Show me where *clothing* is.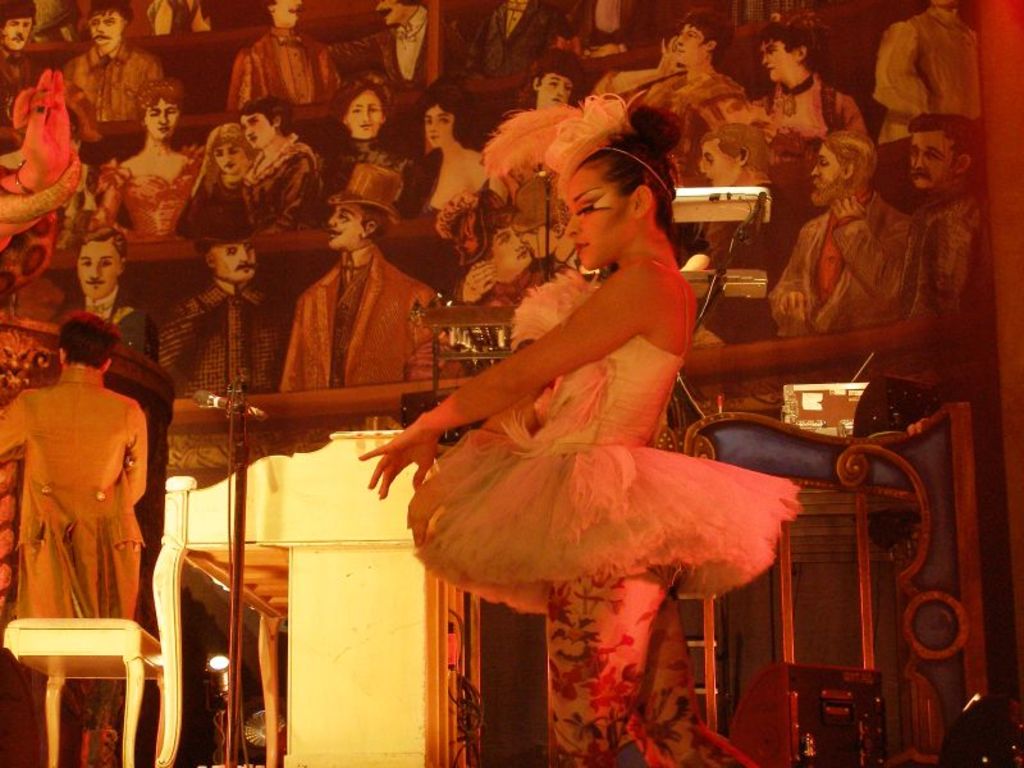
*clothing* is at x1=769 y1=179 x2=901 y2=372.
